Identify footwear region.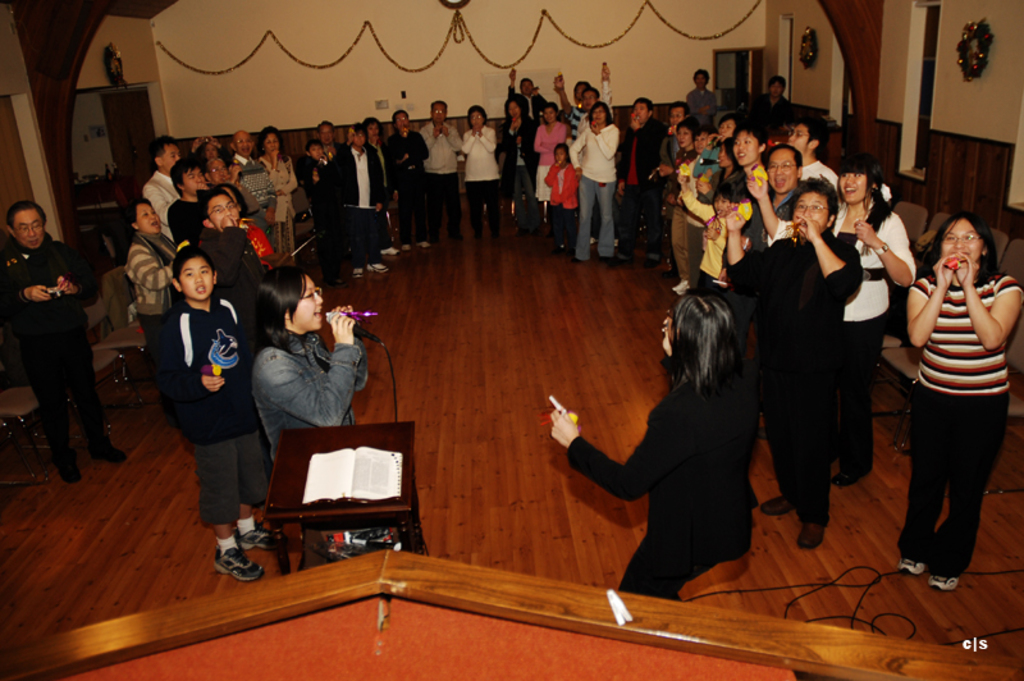
Region: select_region(214, 539, 260, 585).
